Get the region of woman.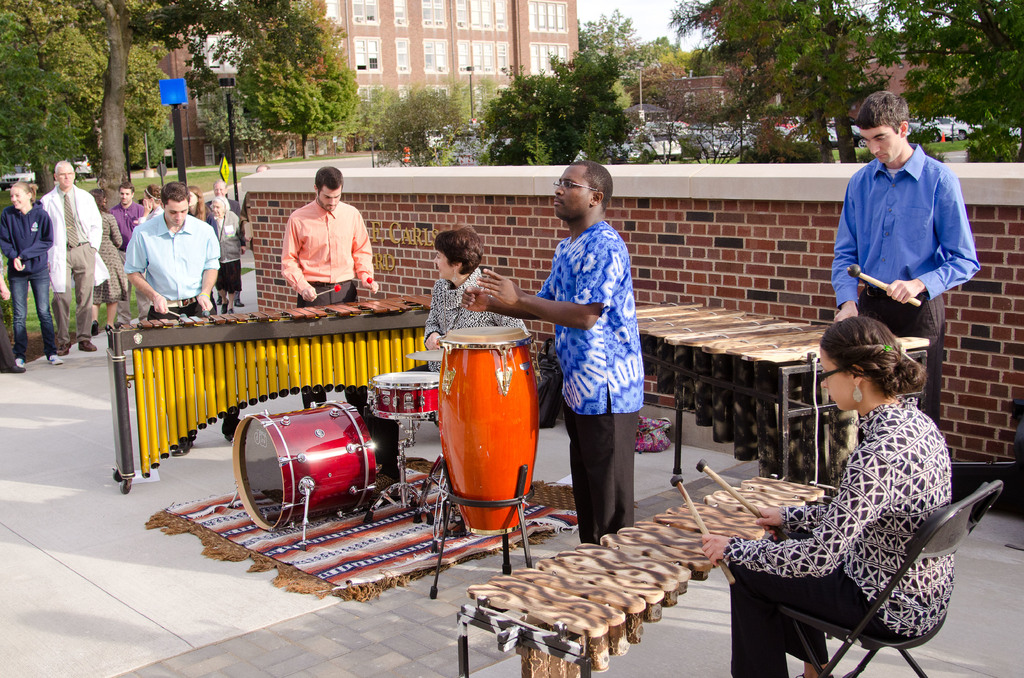
select_region(205, 192, 245, 312).
